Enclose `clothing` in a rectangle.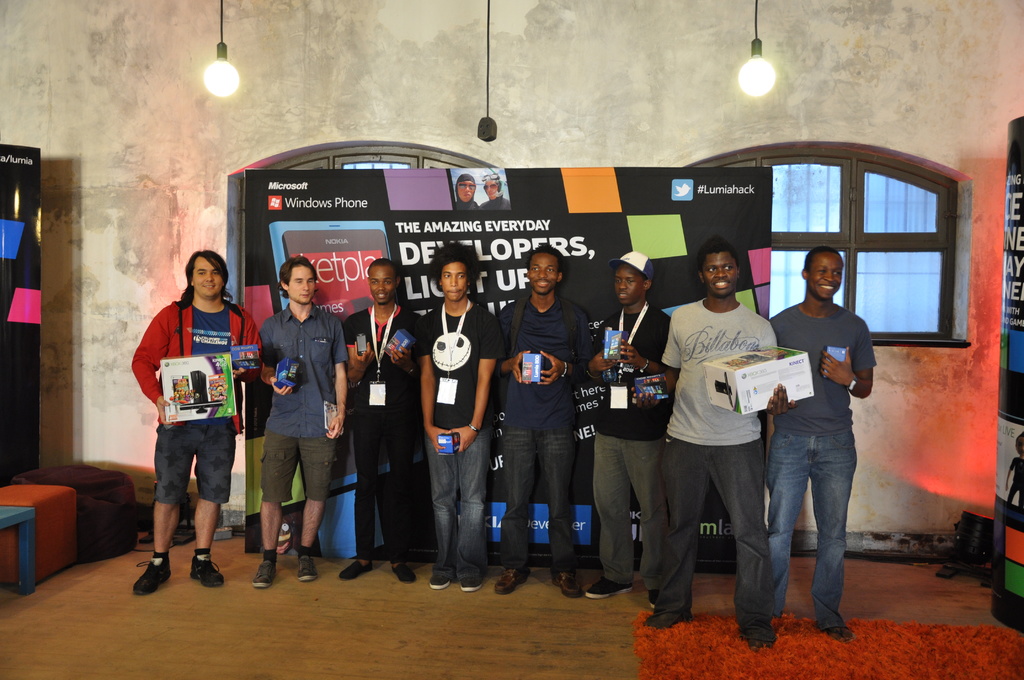
[left=499, top=298, right=593, bottom=576].
